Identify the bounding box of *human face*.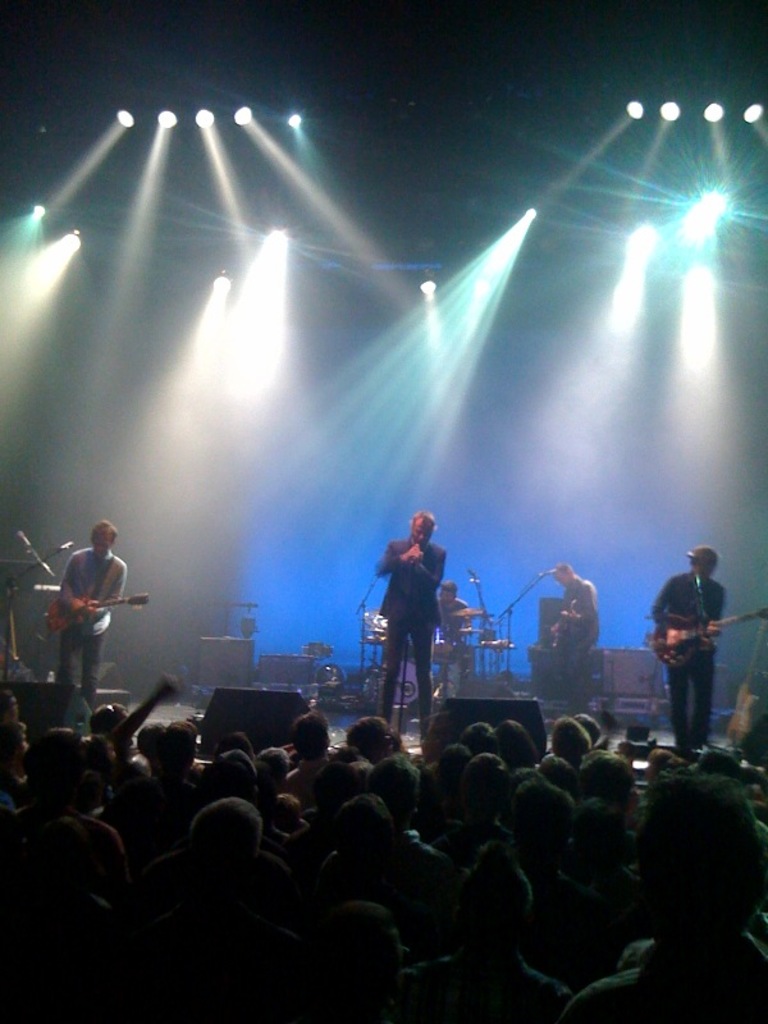
x1=694, y1=558, x2=714, y2=576.
